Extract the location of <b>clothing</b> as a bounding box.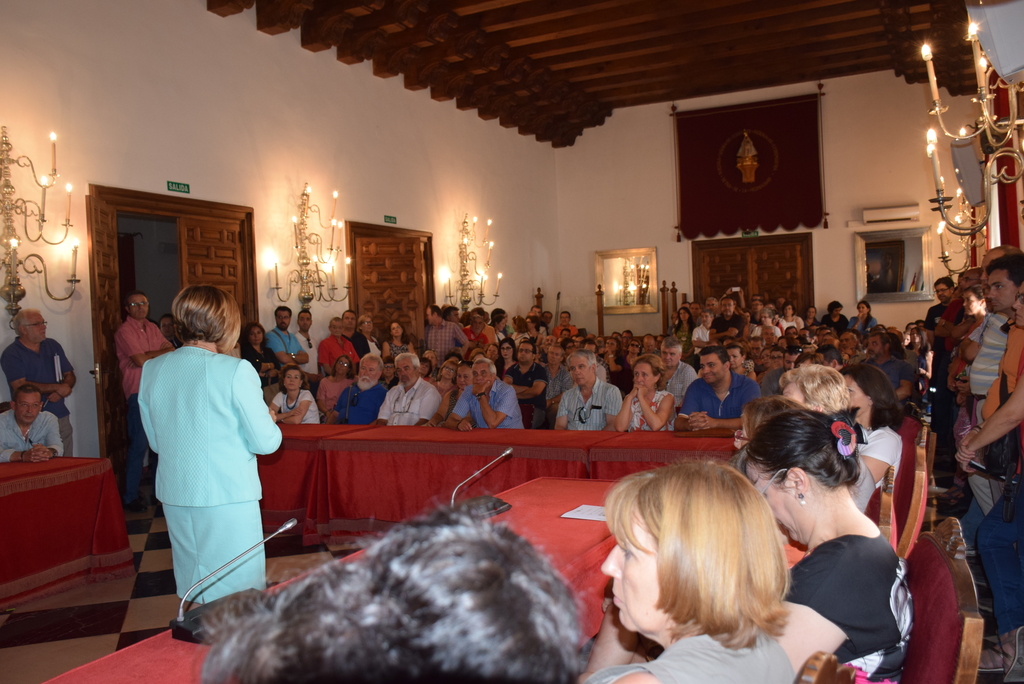
bbox=[315, 326, 364, 381].
